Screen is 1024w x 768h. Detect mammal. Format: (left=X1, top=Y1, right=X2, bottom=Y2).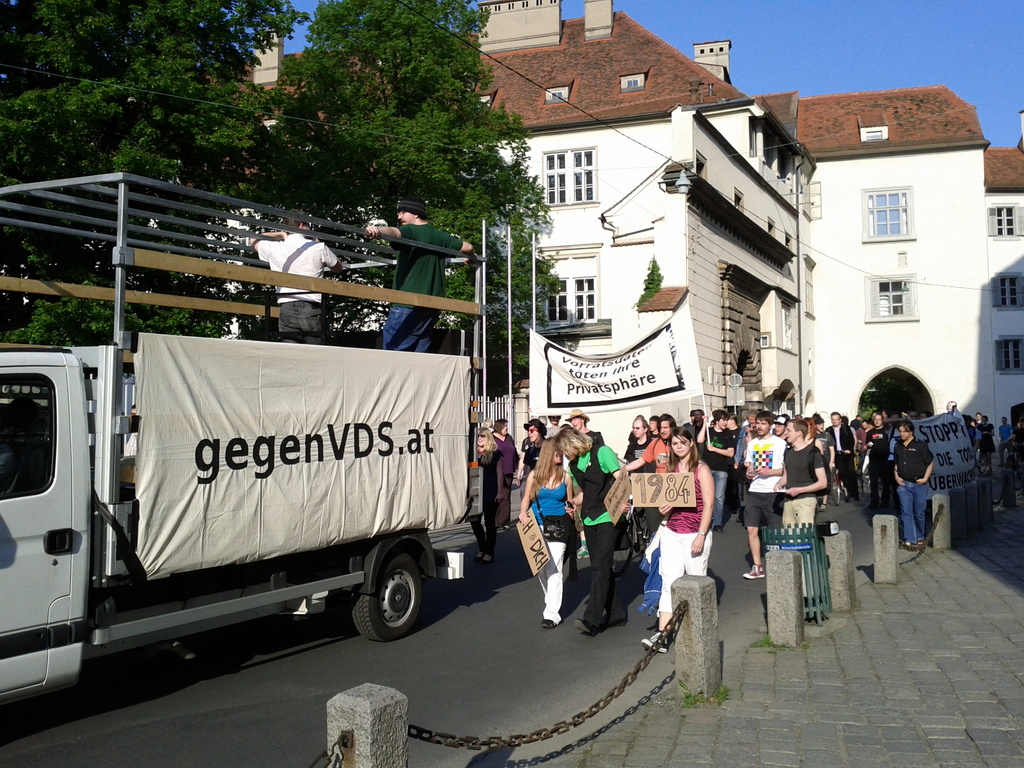
(left=544, top=406, right=559, bottom=440).
